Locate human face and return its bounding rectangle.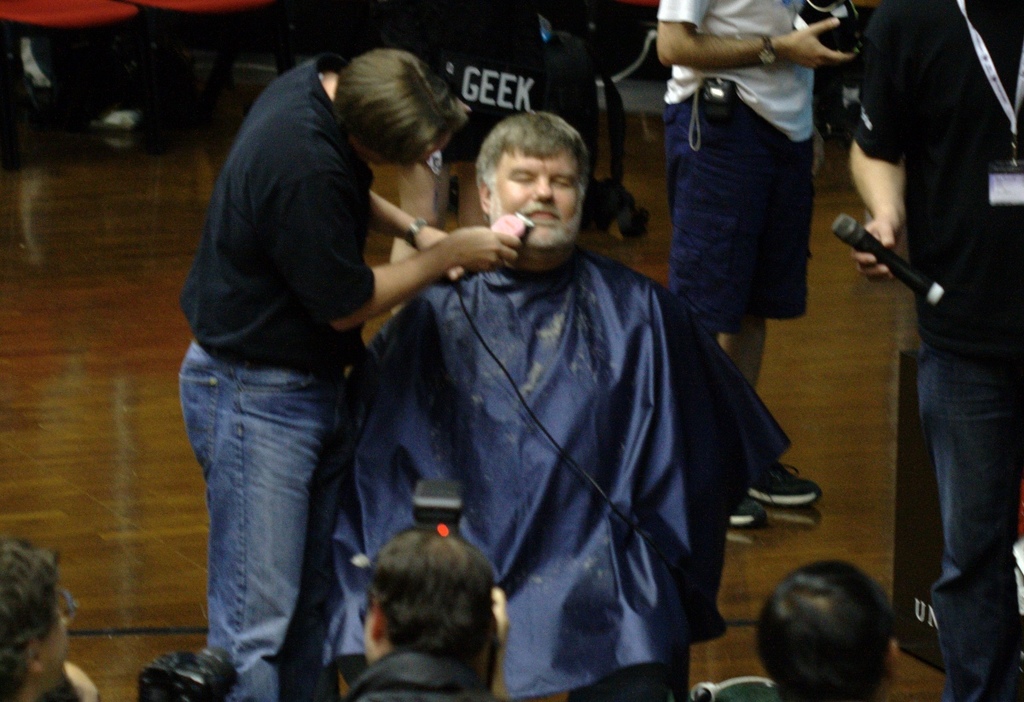
43, 593, 64, 692.
